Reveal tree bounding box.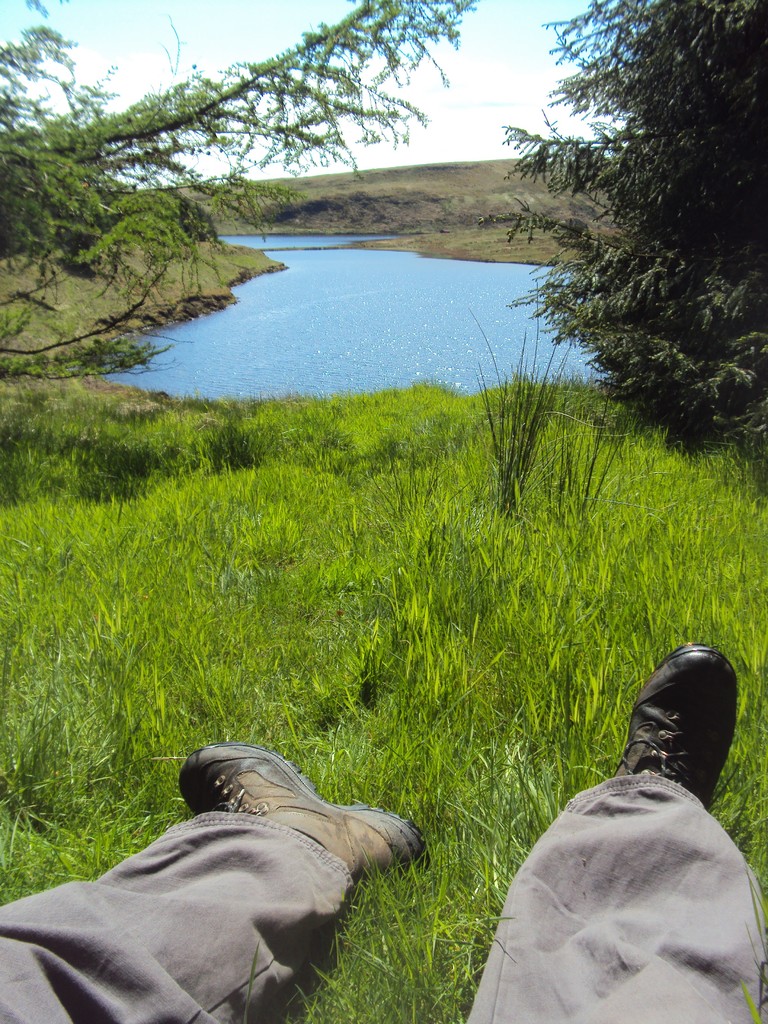
Revealed: 0/0/468/419.
